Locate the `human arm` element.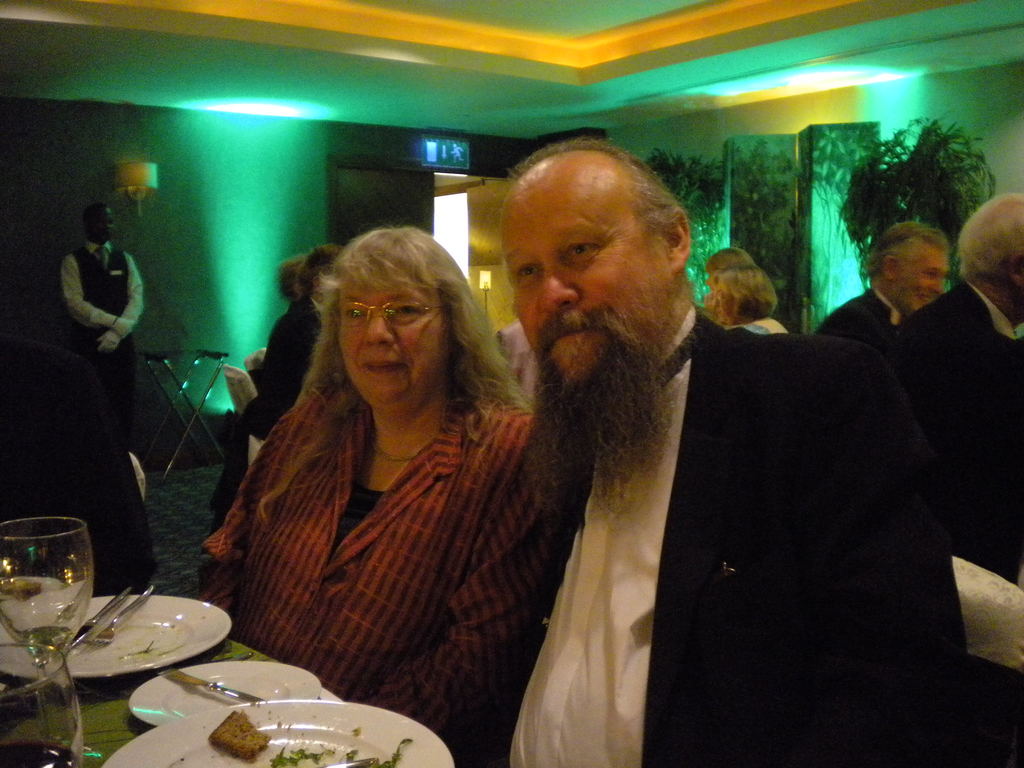
Element bbox: {"left": 195, "top": 392, "right": 312, "bottom": 658}.
